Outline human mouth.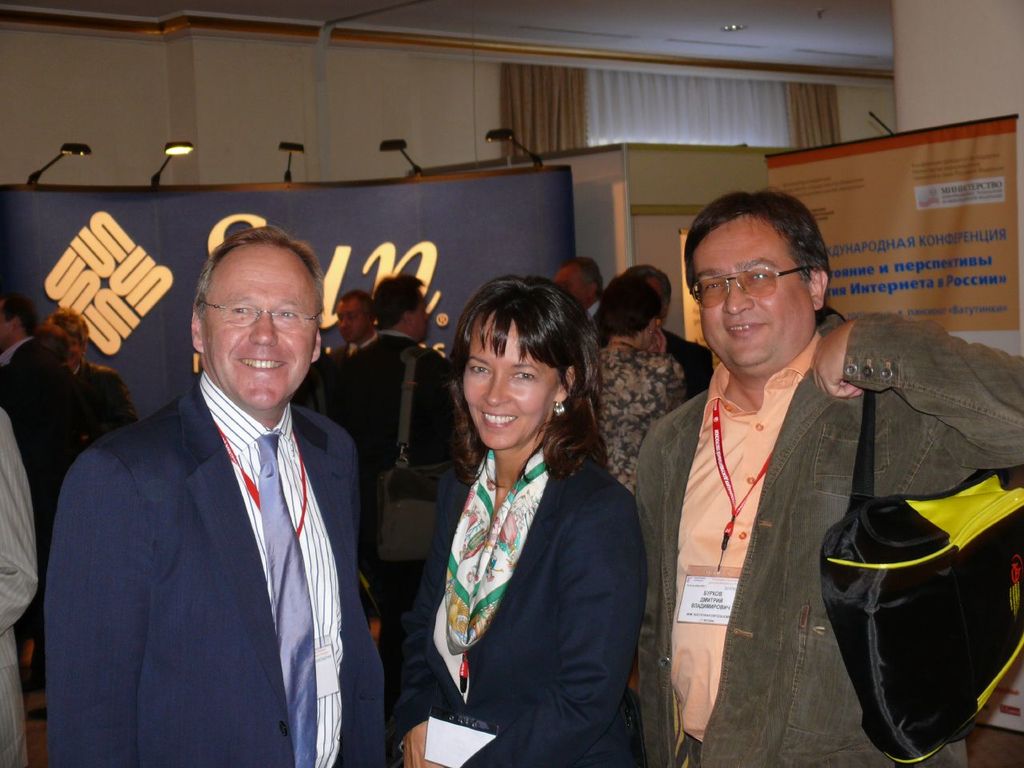
Outline: [x1=723, y1=319, x2=770, y2=338].
